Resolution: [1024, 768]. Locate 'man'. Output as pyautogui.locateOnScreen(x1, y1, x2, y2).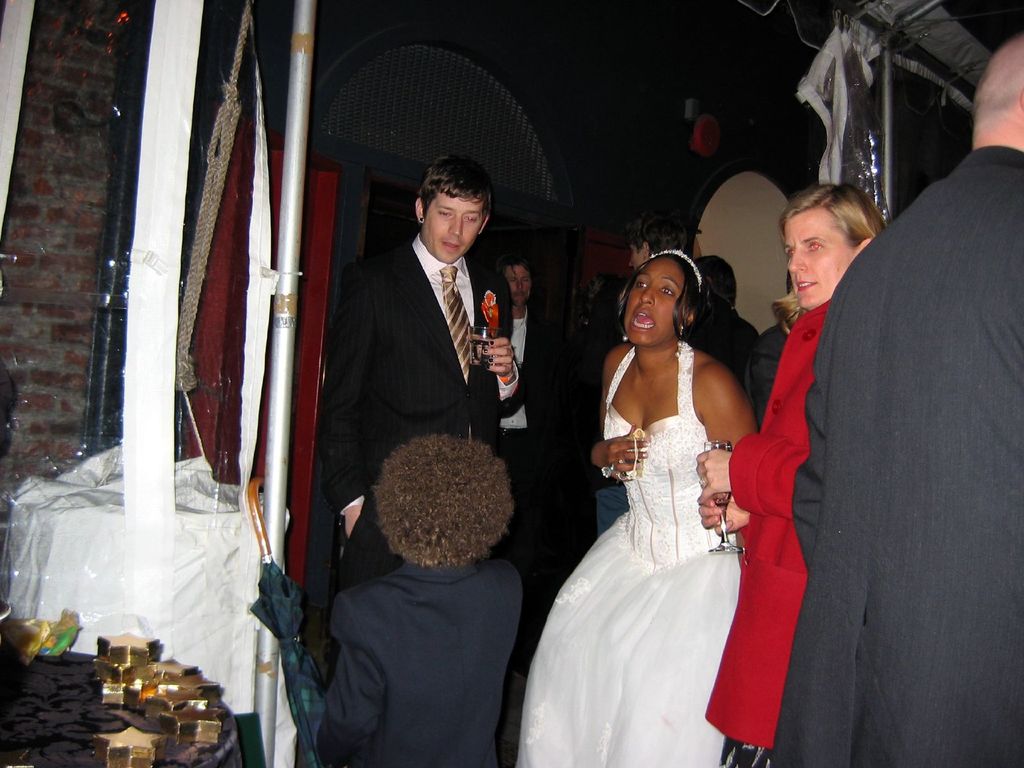
pyautogui.locateOnScreen(588, 220, 716, 544).
